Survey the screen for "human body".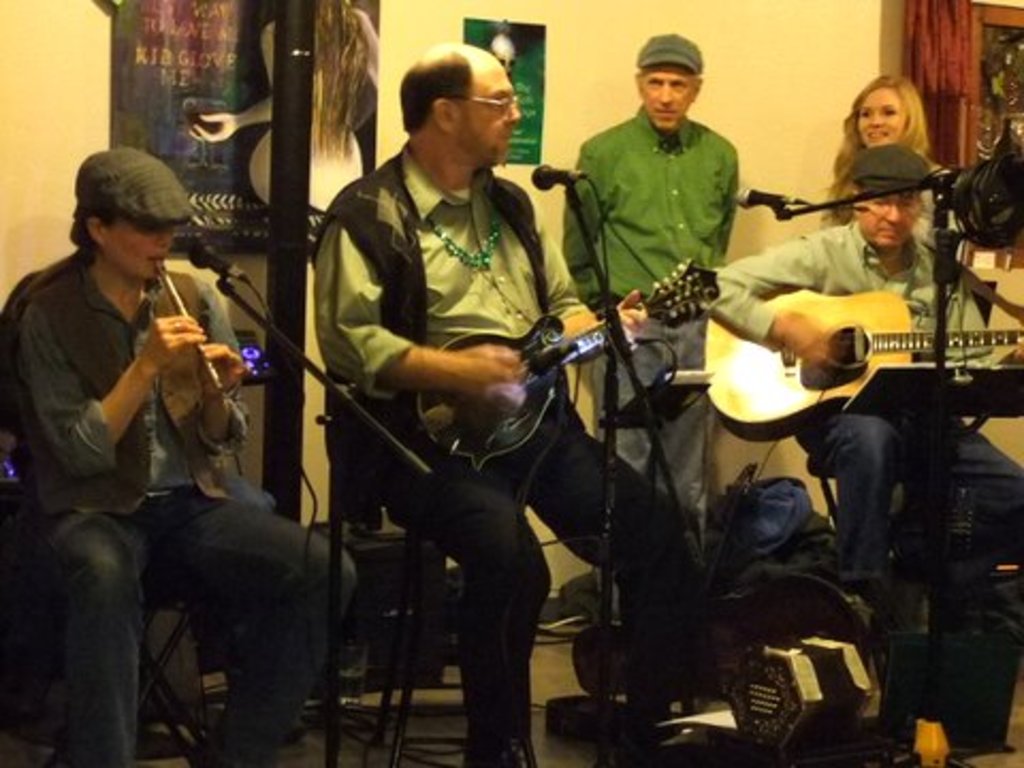
Survey found: [314, 13, 595, 706].
